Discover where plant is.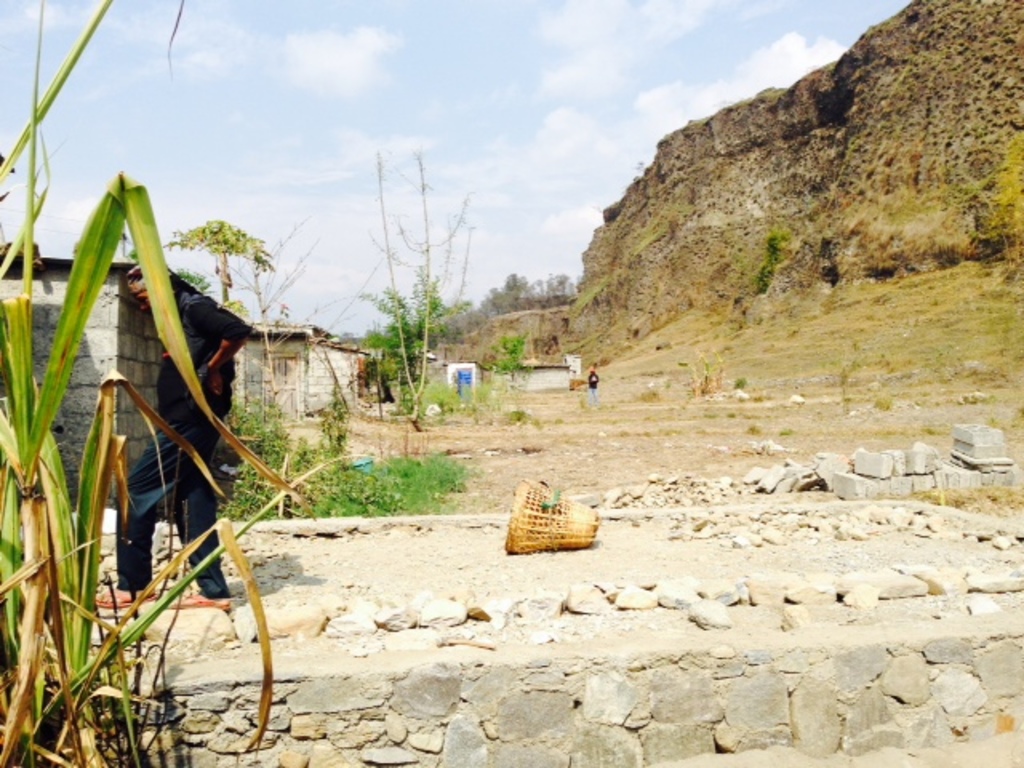
Discovered at bbox=[752, 229, 786, 290].
